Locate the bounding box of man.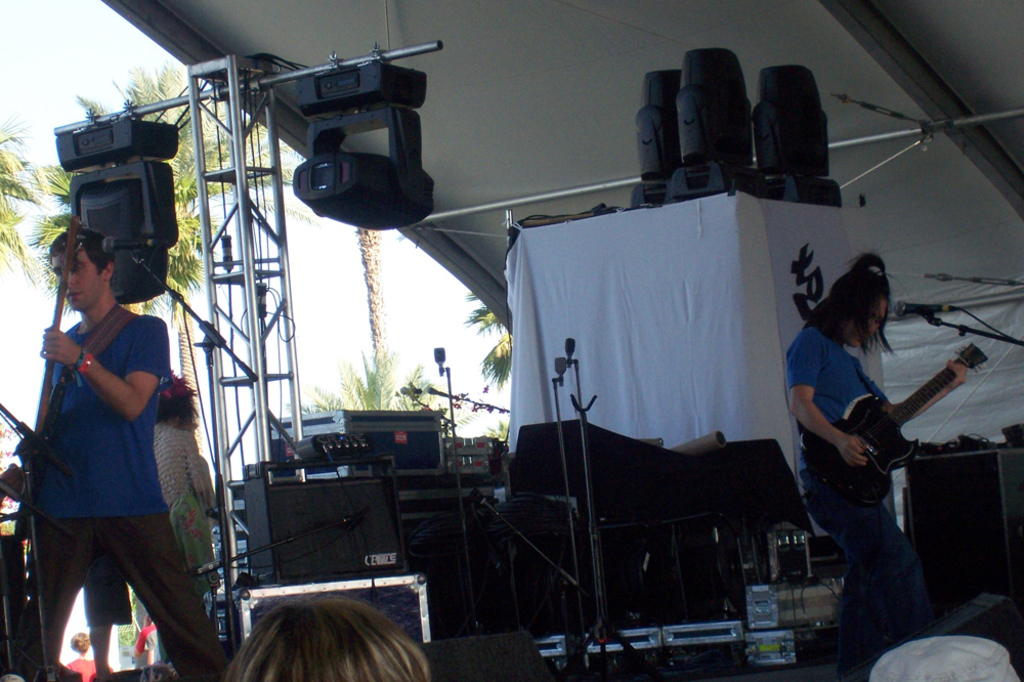
Bounding box: left=20, top=184, right=209, bottom=666.
